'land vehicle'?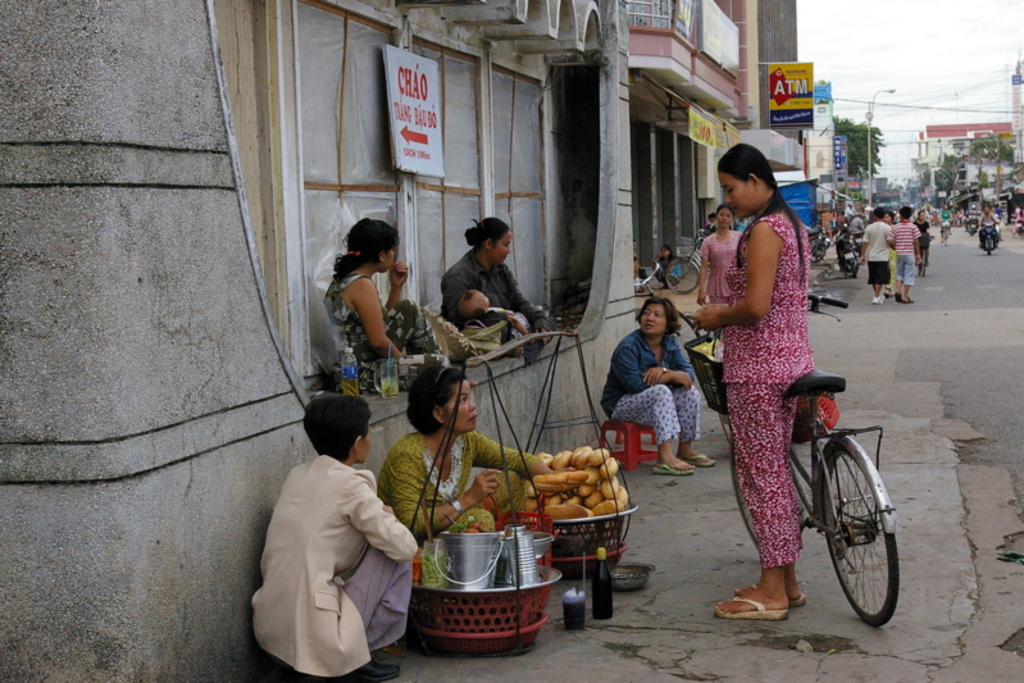
(691,272,911,632)
